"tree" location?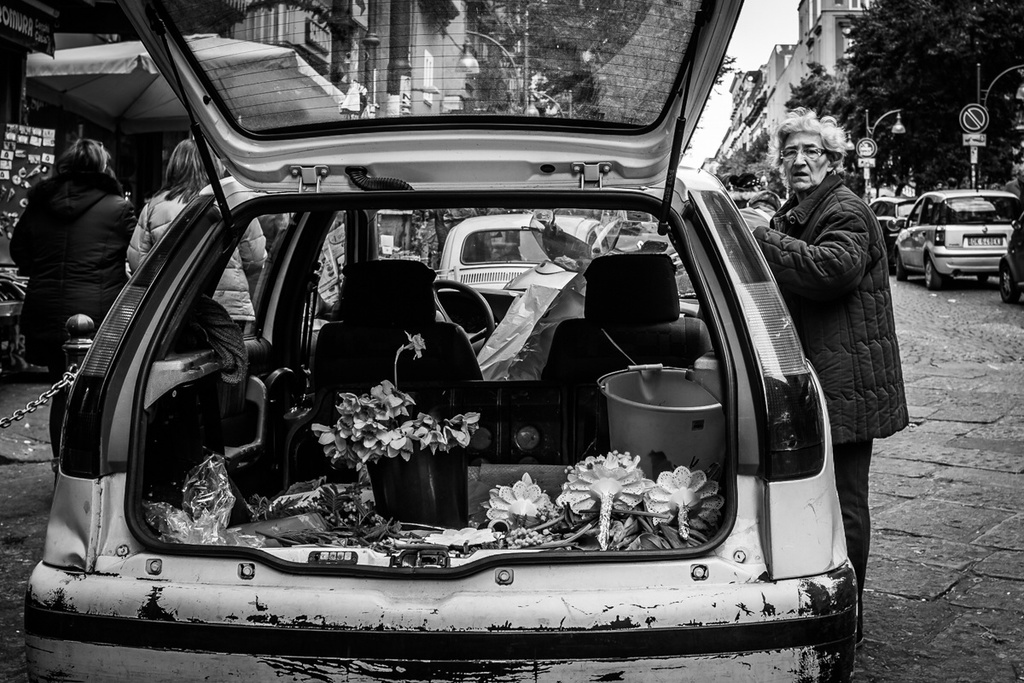
830:0:1023:201
